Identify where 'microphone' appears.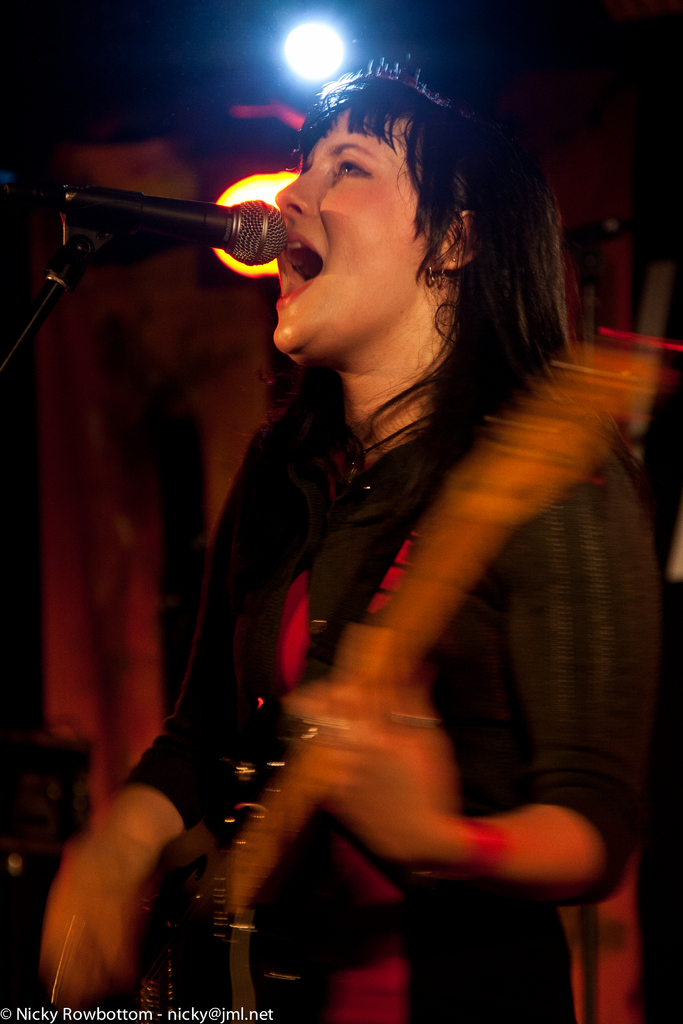
Appears at [x1=17, y1=164, x2=335, y2=284].
